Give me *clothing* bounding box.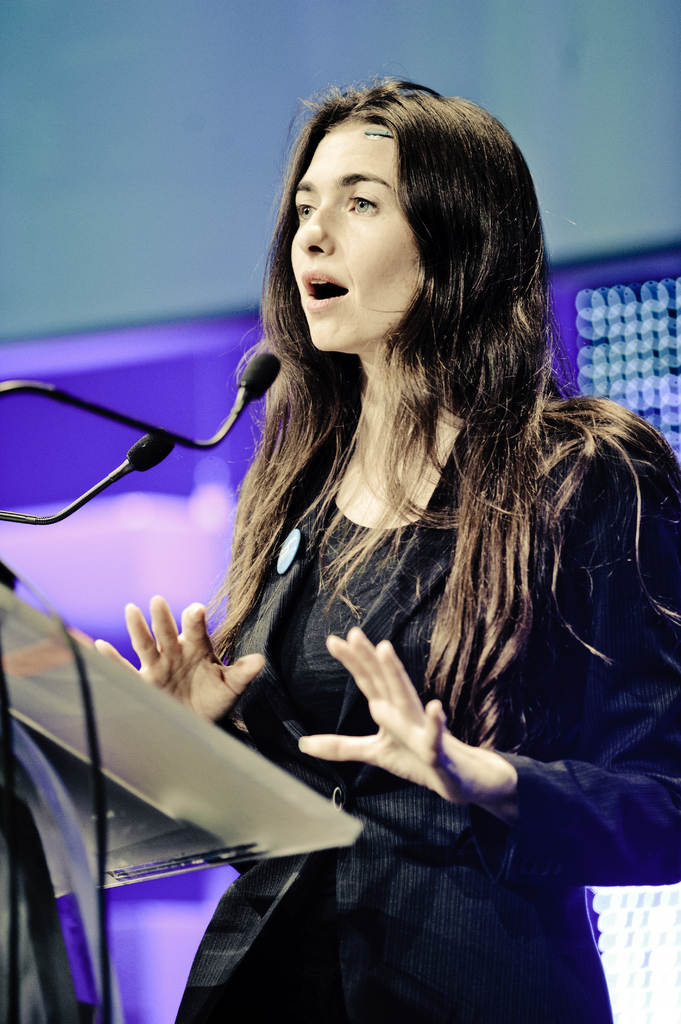
(216, 528, 638, 985).
